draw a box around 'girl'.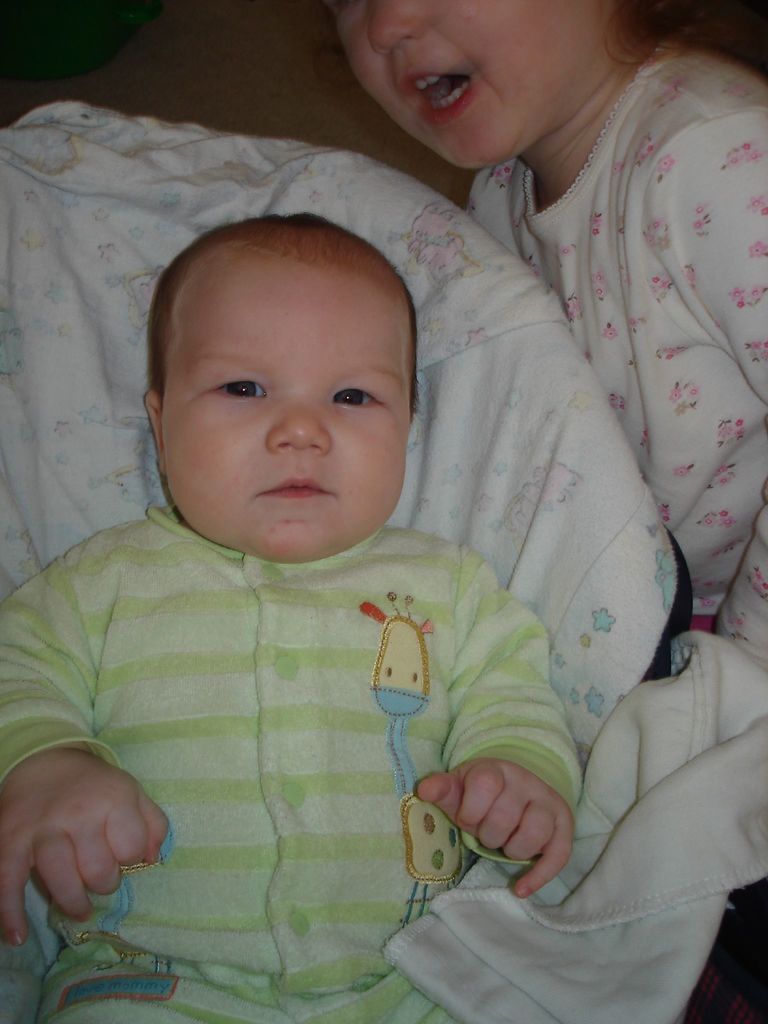
pyautogui.locateOnScreen(310, 0, 767, 676).
